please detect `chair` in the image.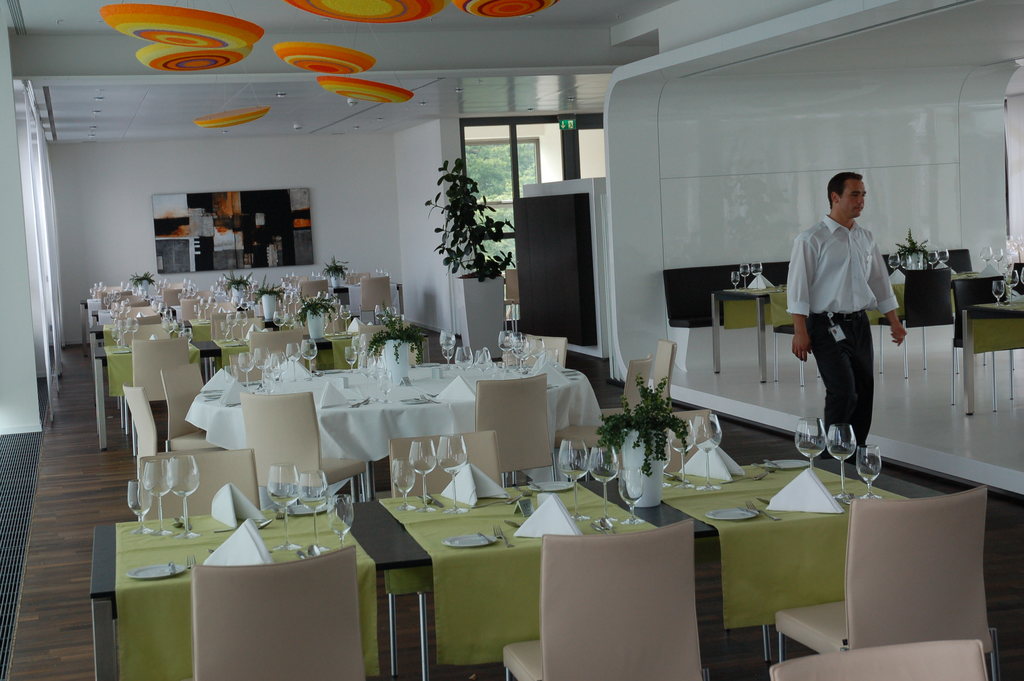
box(351, 340, 417, 365).
